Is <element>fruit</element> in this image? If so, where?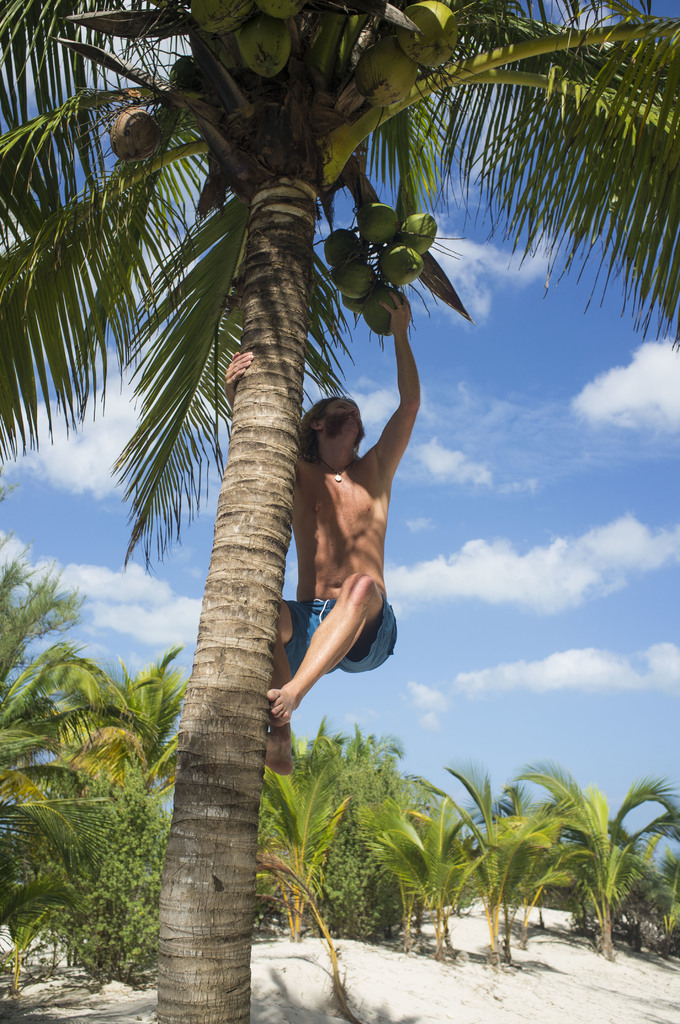
Yes, at crop(175, 50, 207, 94).
